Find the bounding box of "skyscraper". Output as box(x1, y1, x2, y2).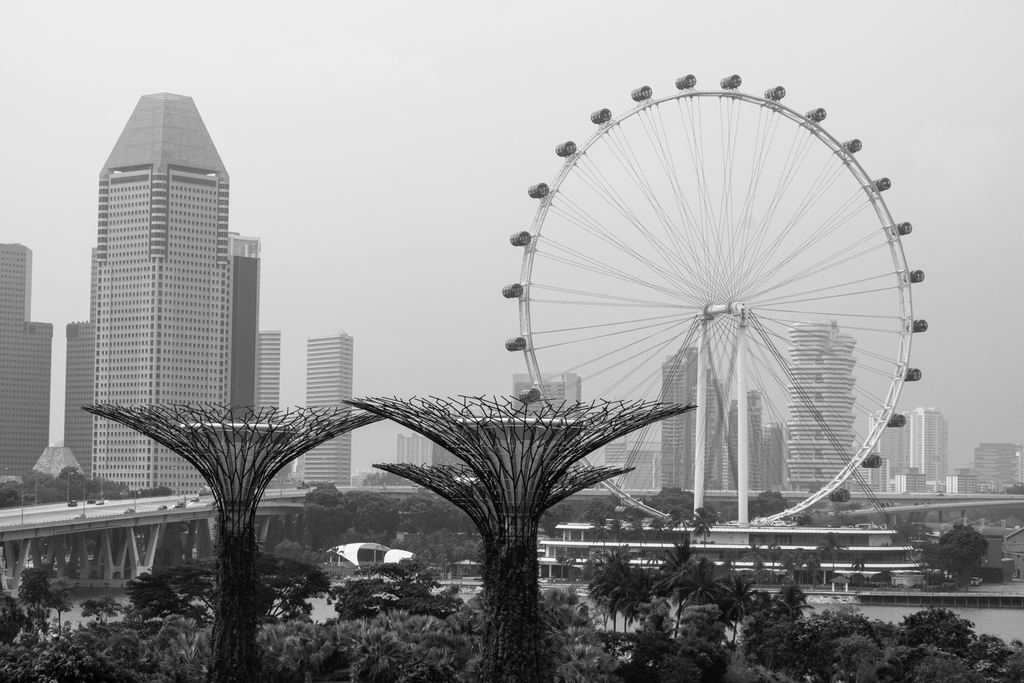
box(228, 223, 253, 500).
